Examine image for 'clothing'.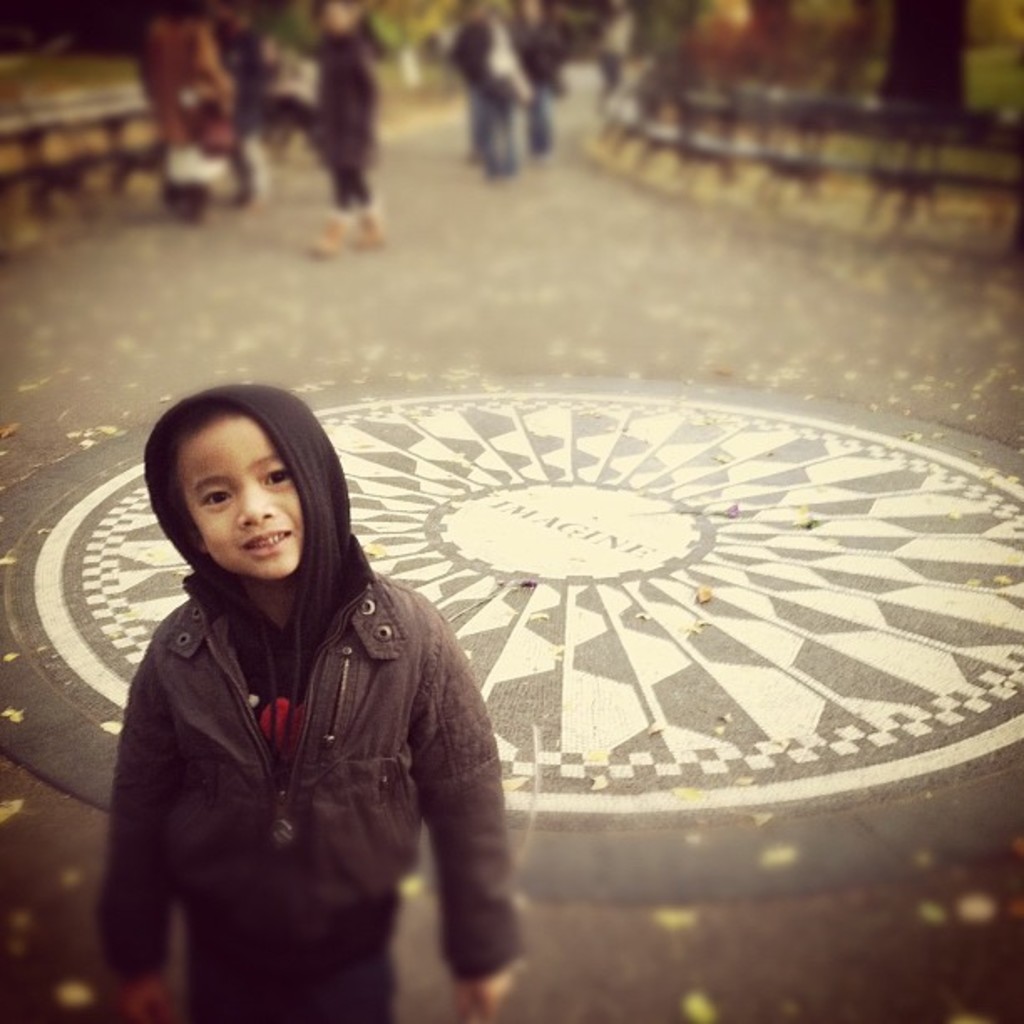
Examination result: x1=305, y1=20, x2=373, y2=216.
